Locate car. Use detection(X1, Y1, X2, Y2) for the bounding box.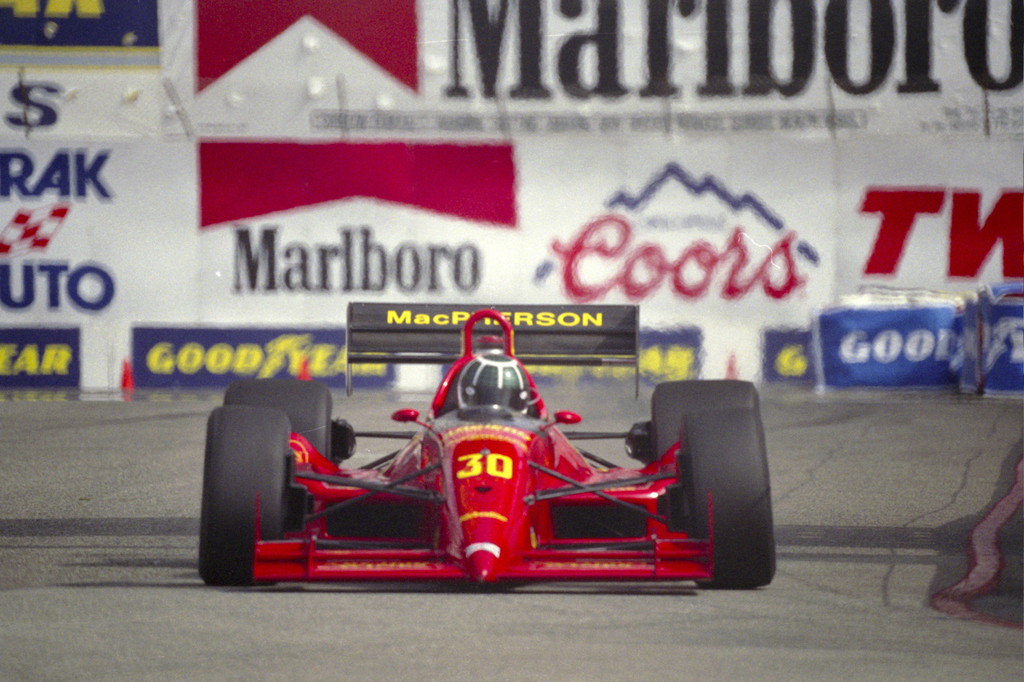
detection(171, 317, 768, 592).
